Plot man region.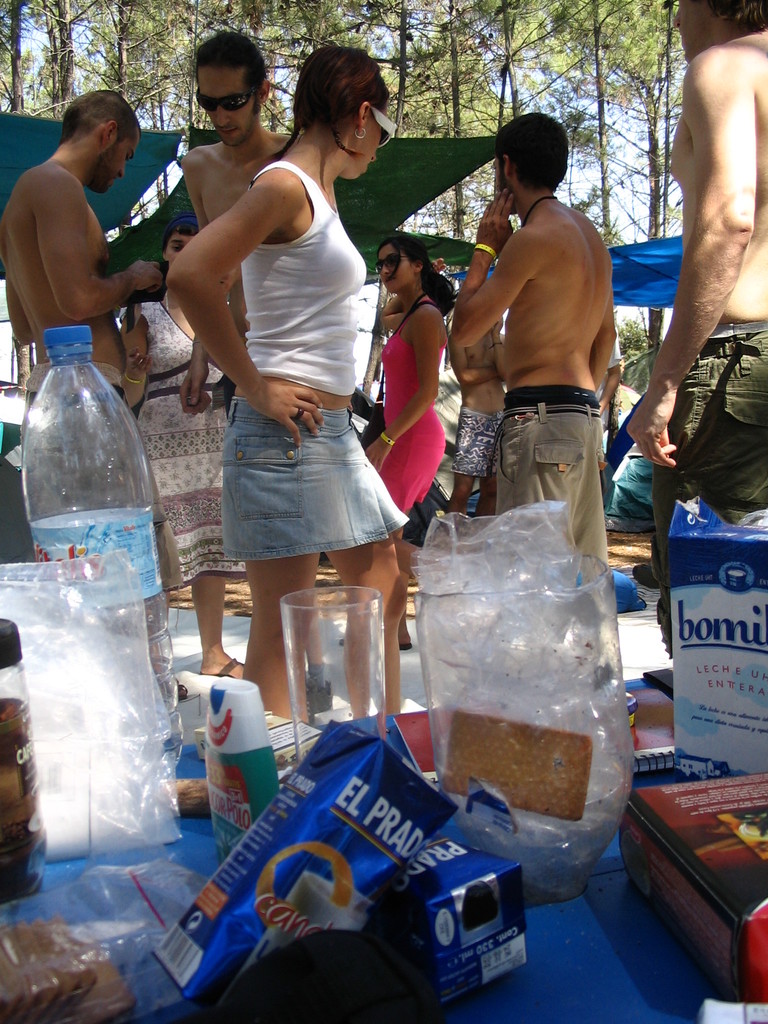
Plotted at bbox=[625, 0, 767, 665].
